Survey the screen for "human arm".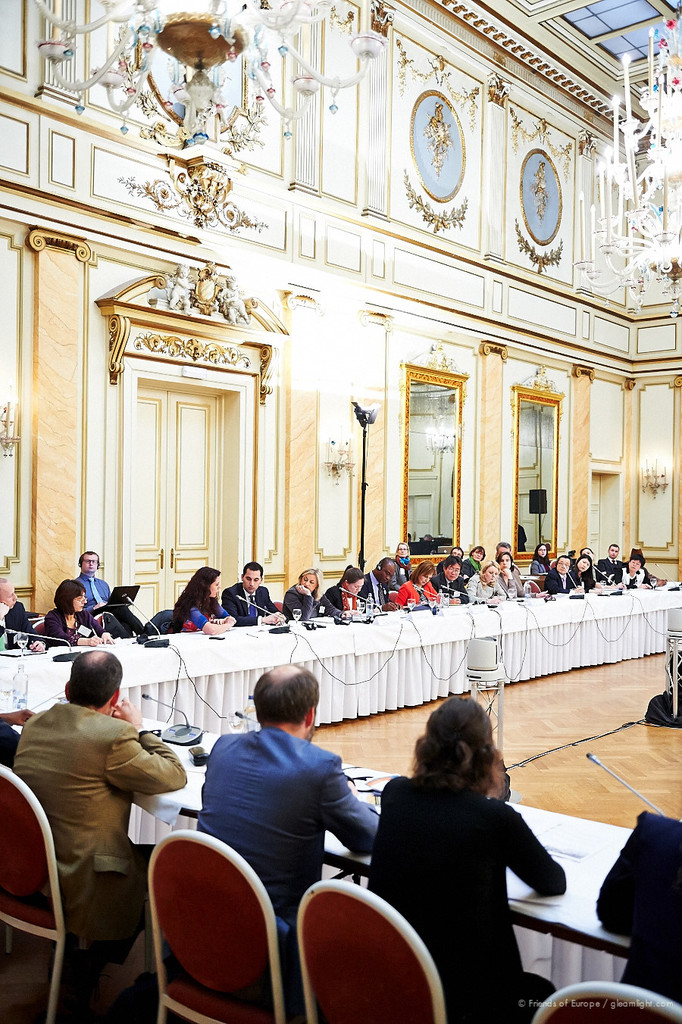
Survey found: l=524, t=582, r=553, b=600.
